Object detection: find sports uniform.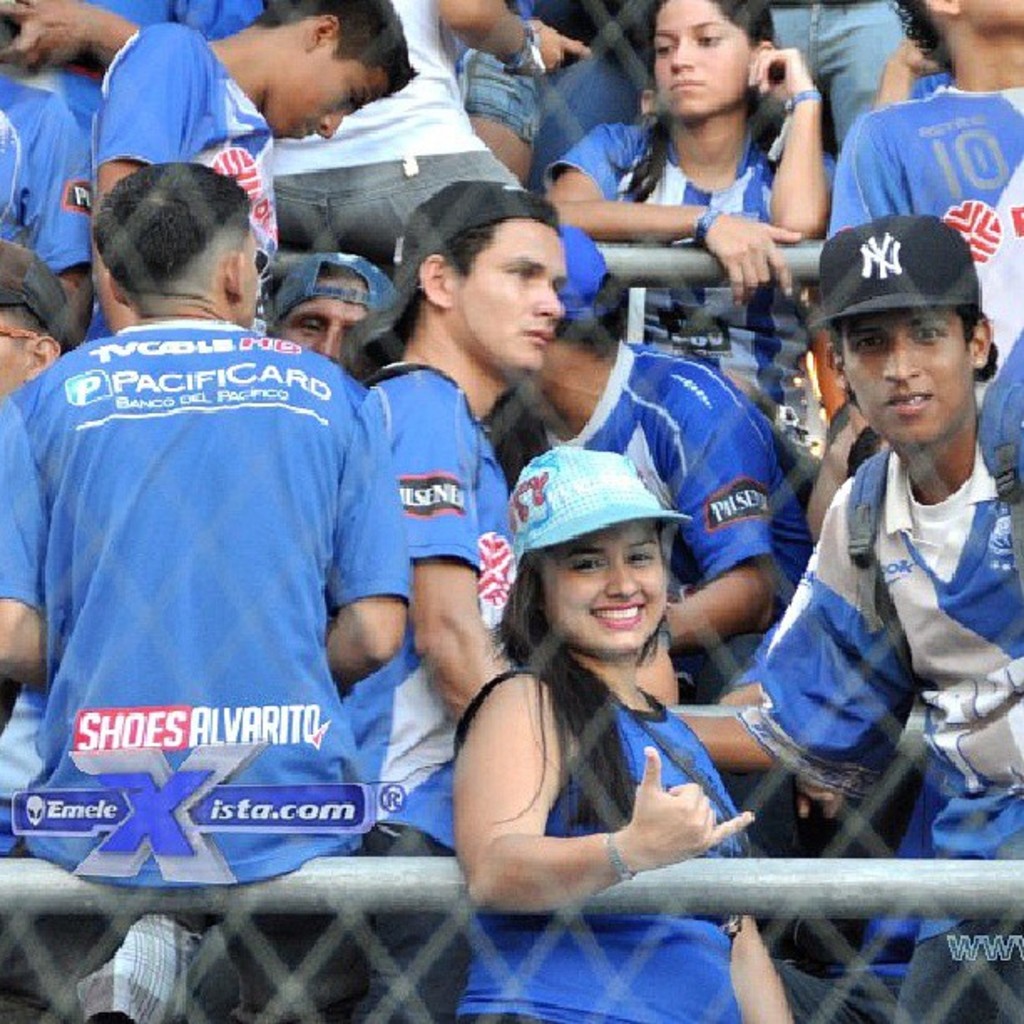
15/187/433/920.
